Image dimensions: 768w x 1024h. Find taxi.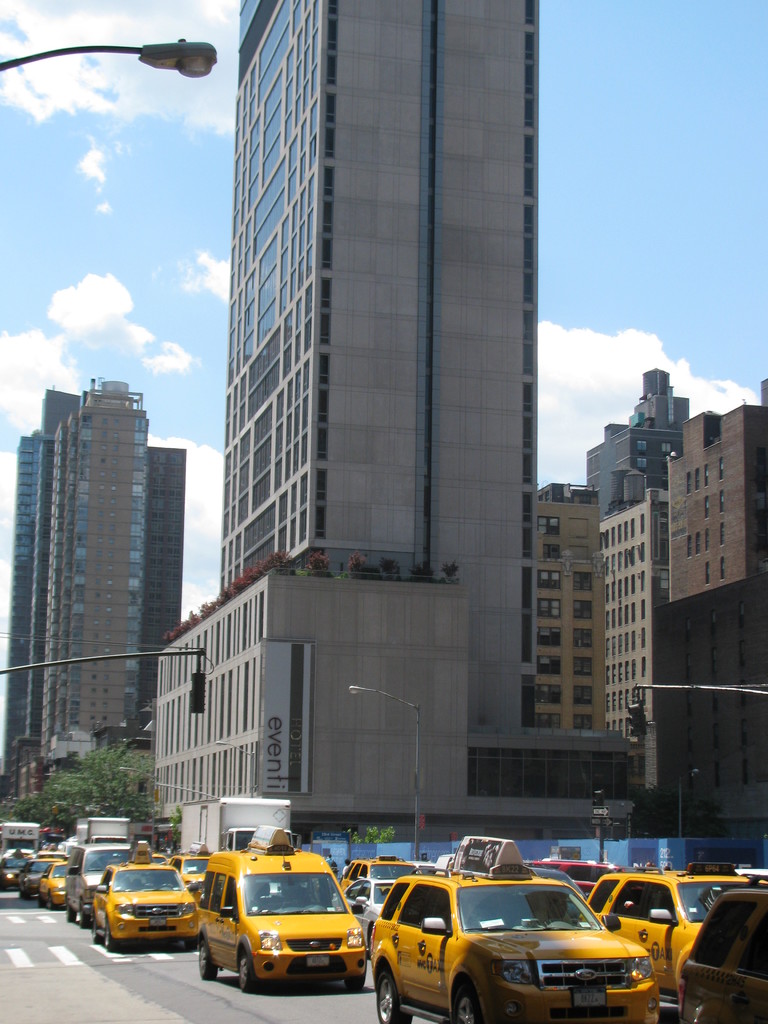
<bbox>336, 854, 418, 896</bbox>.
